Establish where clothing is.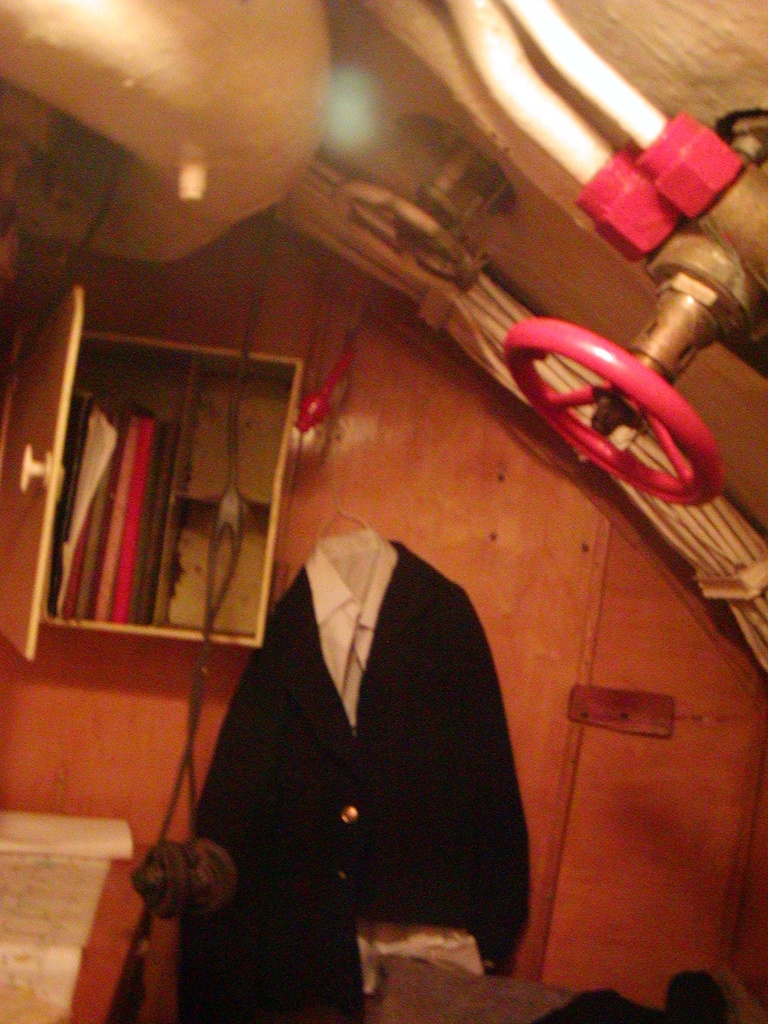
Established at rect(151, 513, 554, 1010).
